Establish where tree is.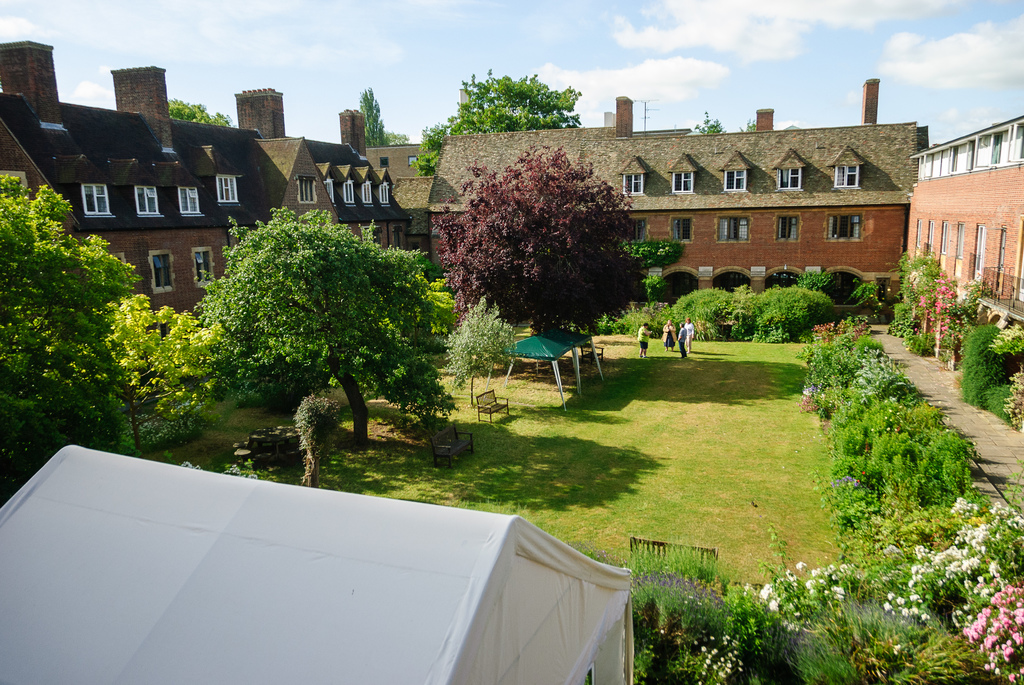
Established at bbox(195, 204, 461, 440).
